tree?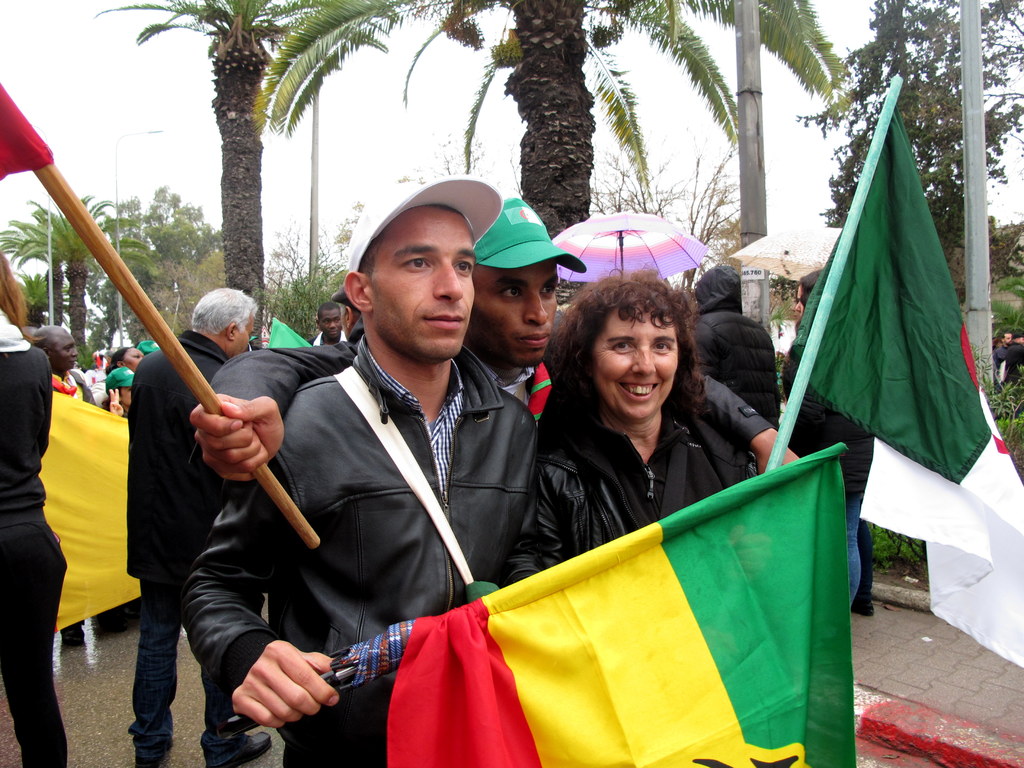
<bbox>668, 132, 746, 292</bbox>
